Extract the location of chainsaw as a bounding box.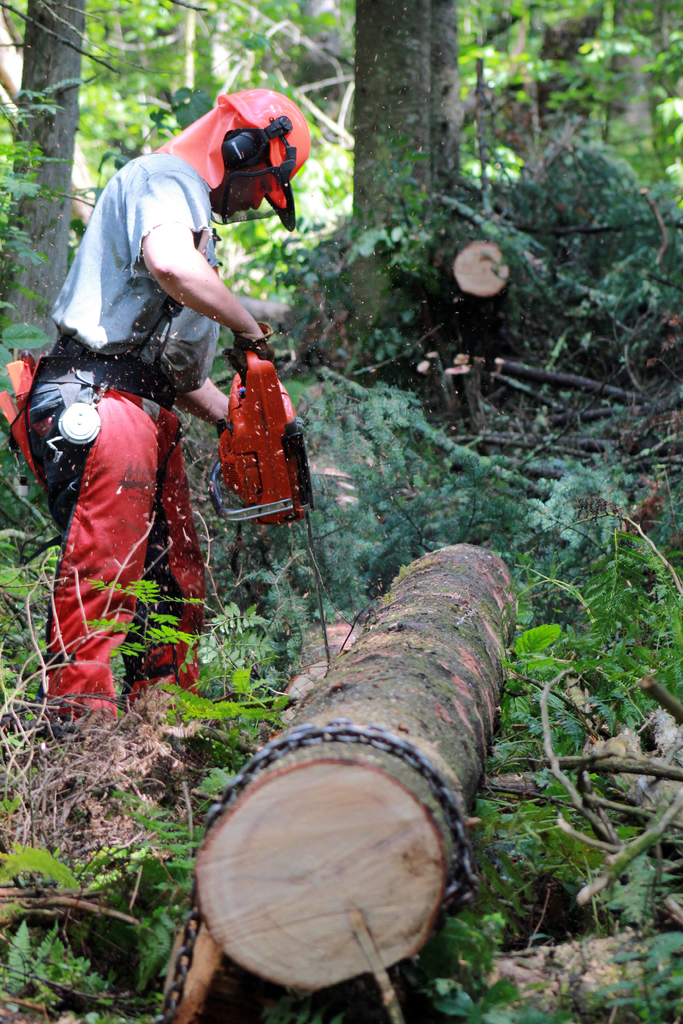
[209, 347, 334, 669].
